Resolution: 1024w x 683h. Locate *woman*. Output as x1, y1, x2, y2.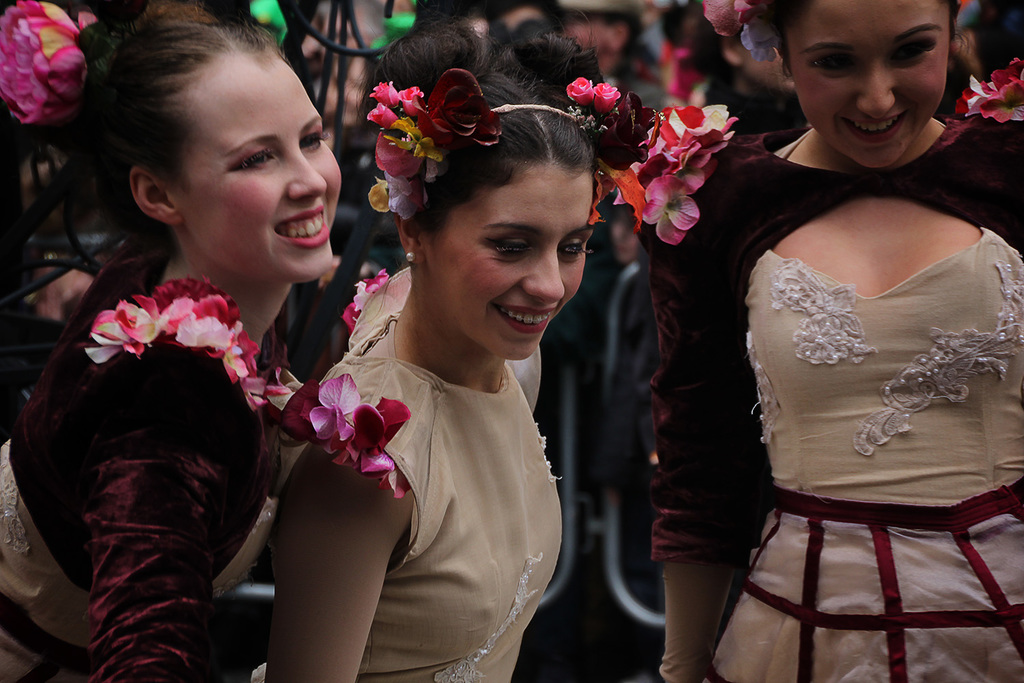
640, 0, 1023, 682.
